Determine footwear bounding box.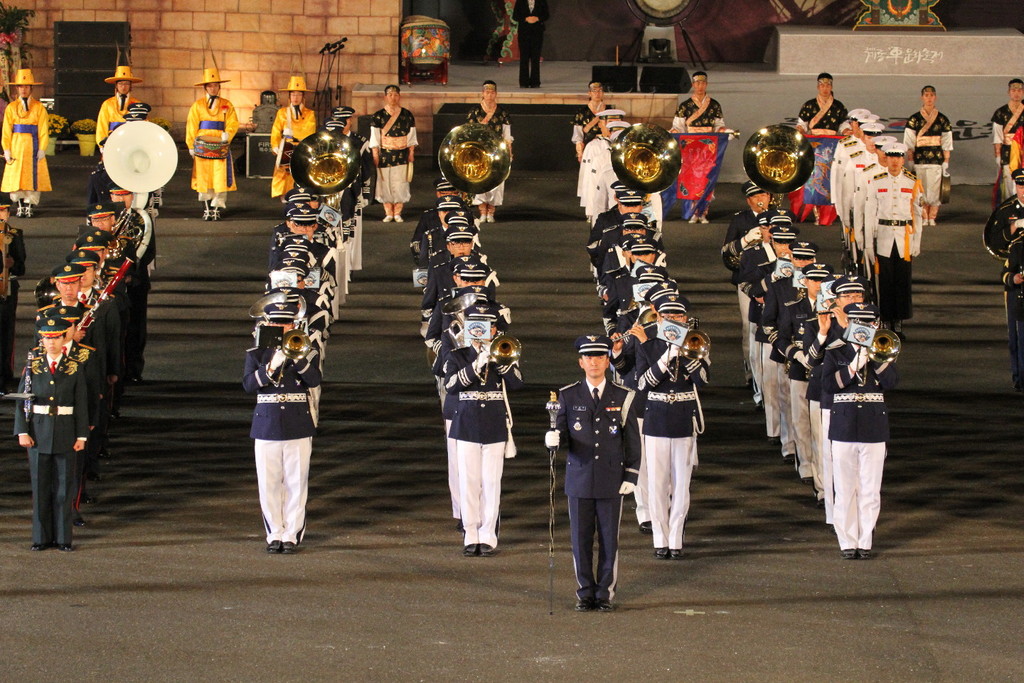
Determined: 747 372 755 389.
